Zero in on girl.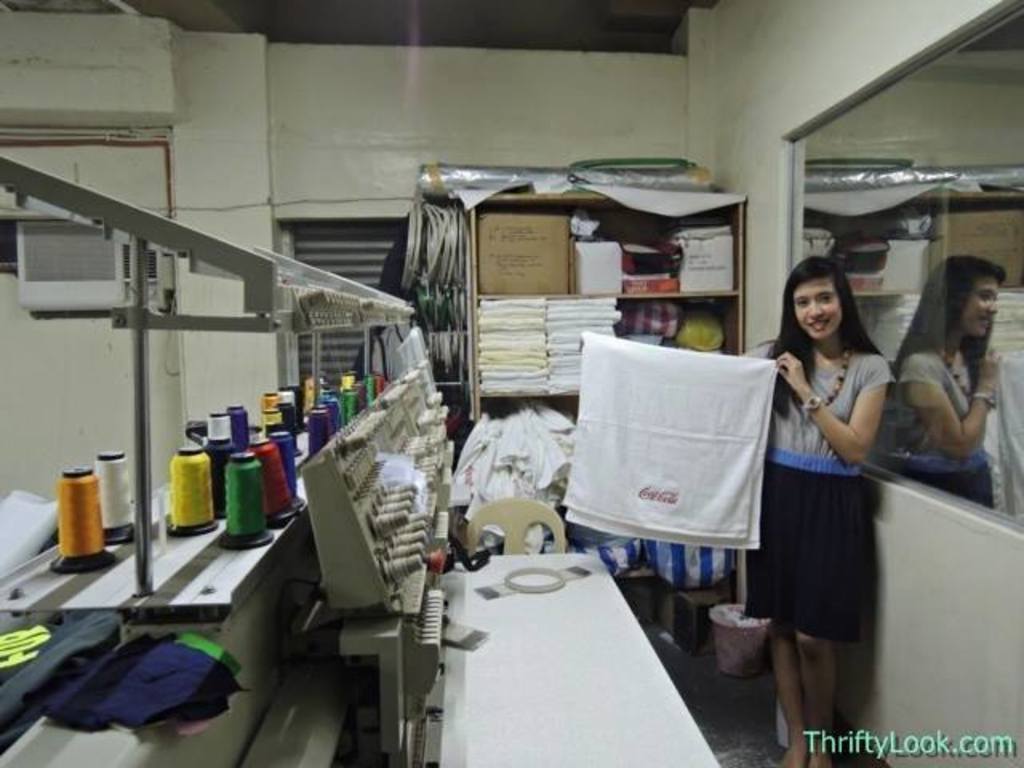
Zeroed in: x1=574 y1=246 x2=898 y2=766.
